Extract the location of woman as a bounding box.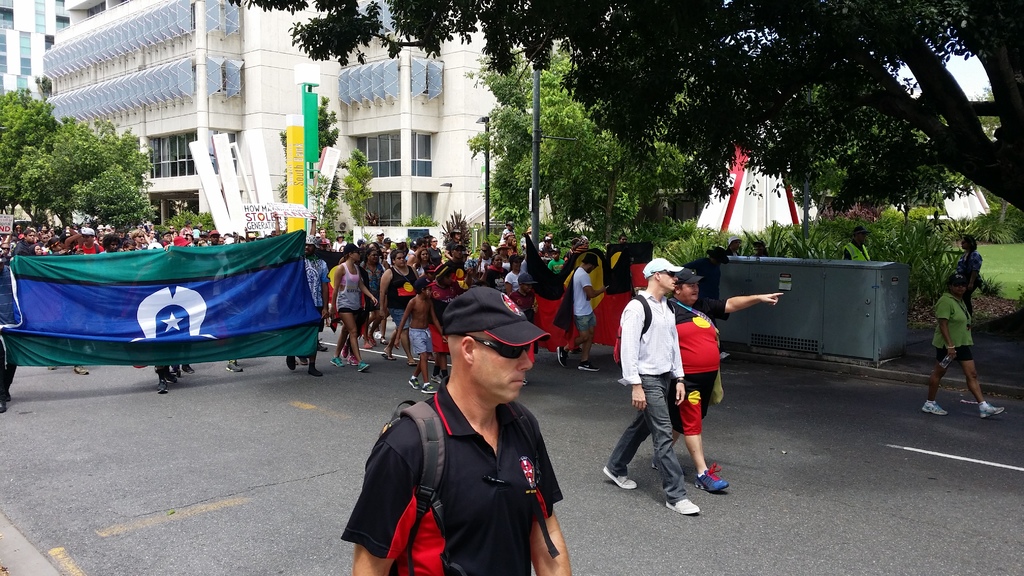
[317,244,369,368].
